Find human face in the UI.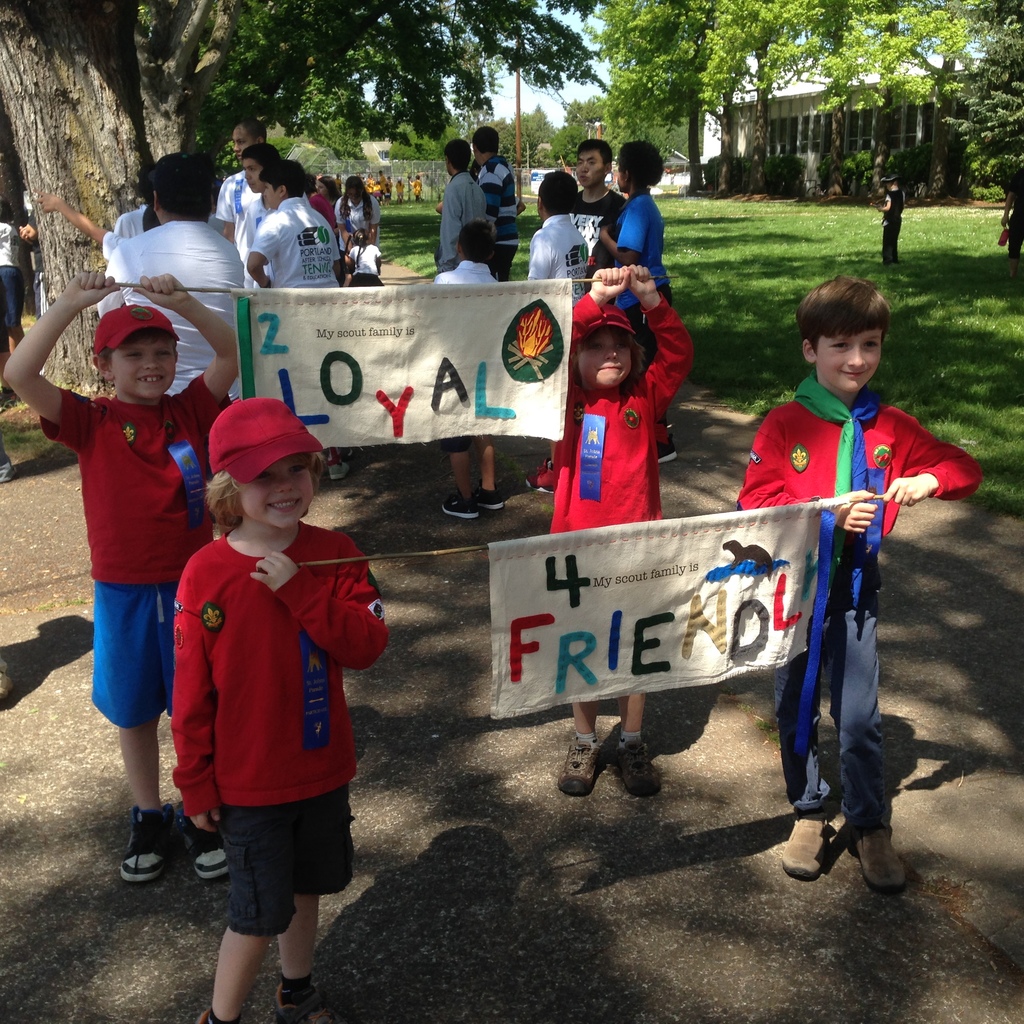
UI element at crop(261, 184, 273, 205).
